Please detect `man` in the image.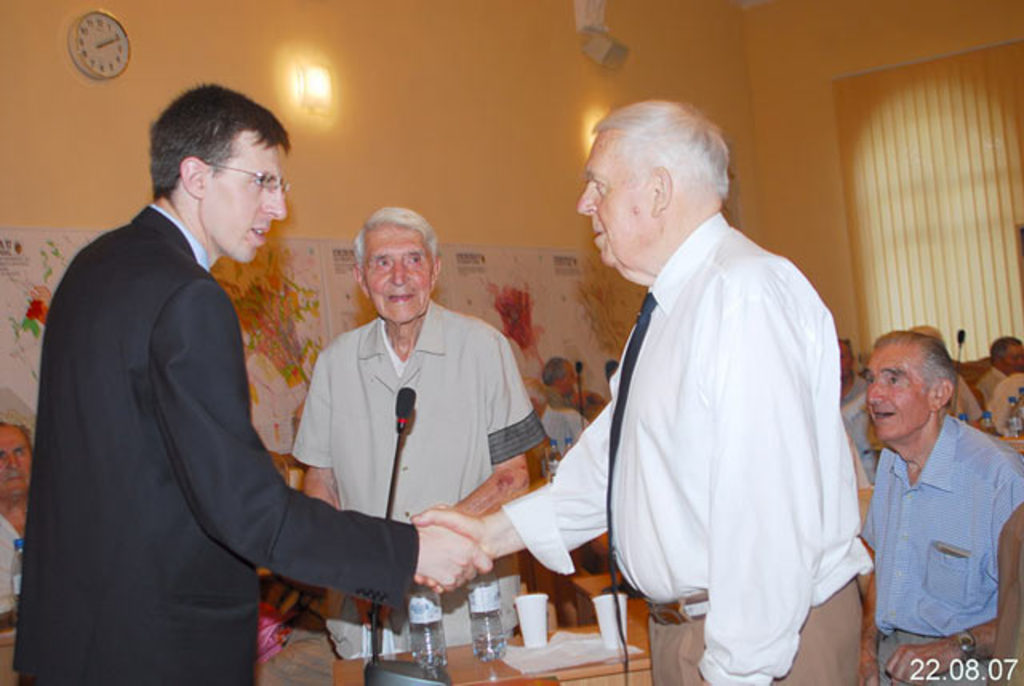
box(6, 422, 43, 617).
